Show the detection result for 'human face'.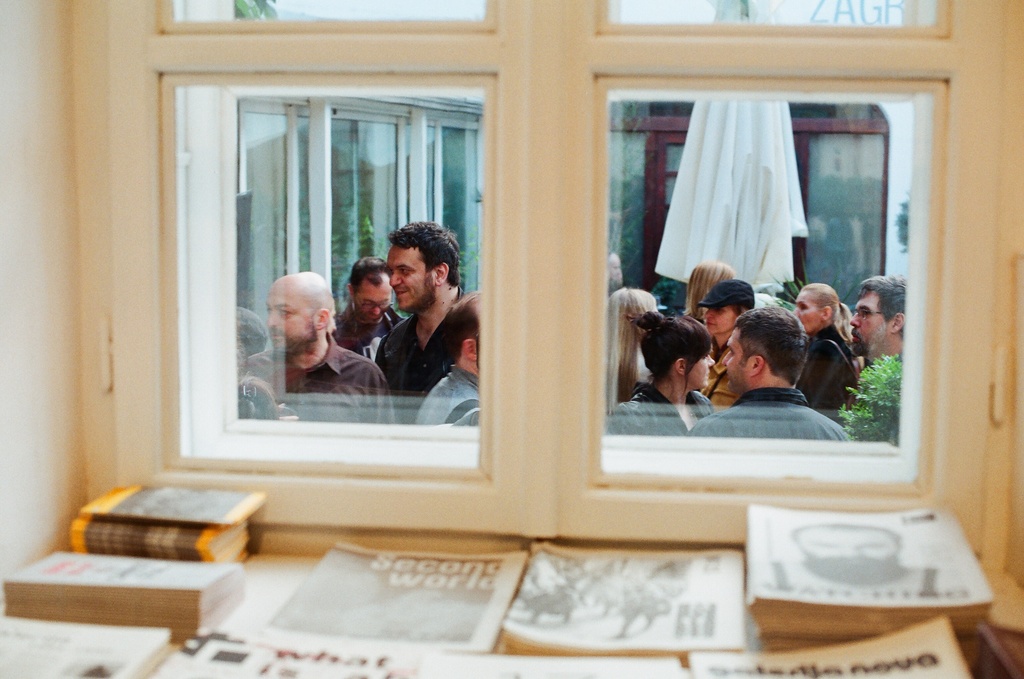
bbox=(358, 272, 396, 325).
